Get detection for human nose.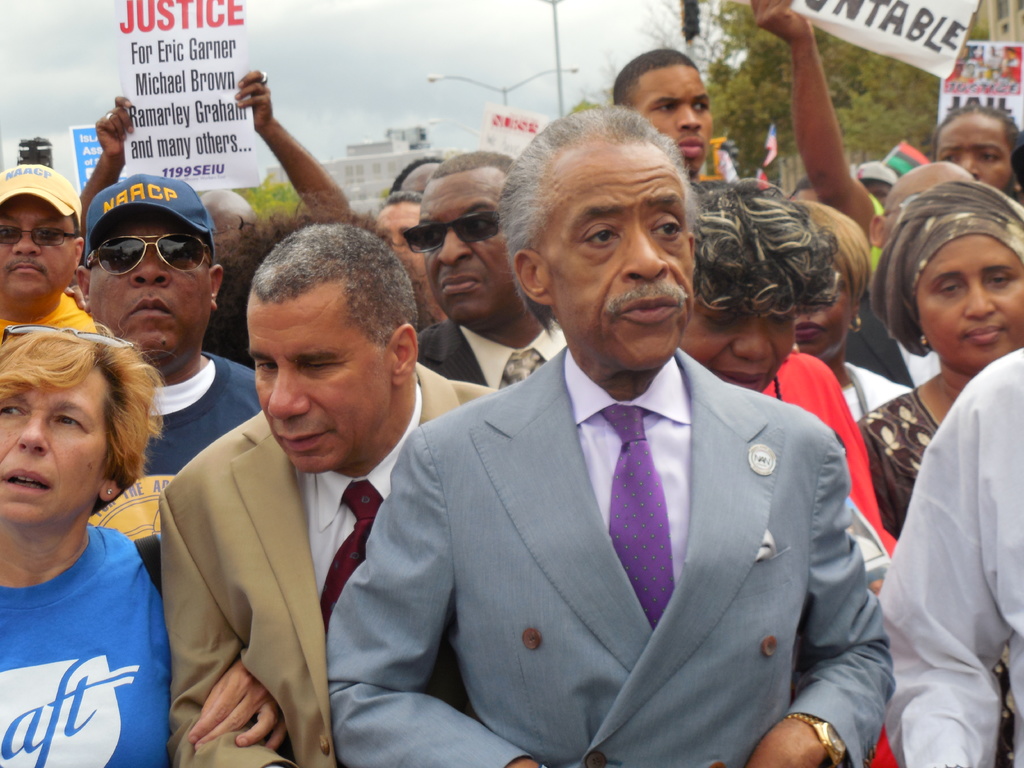
Detection: 264:362:313:422.
